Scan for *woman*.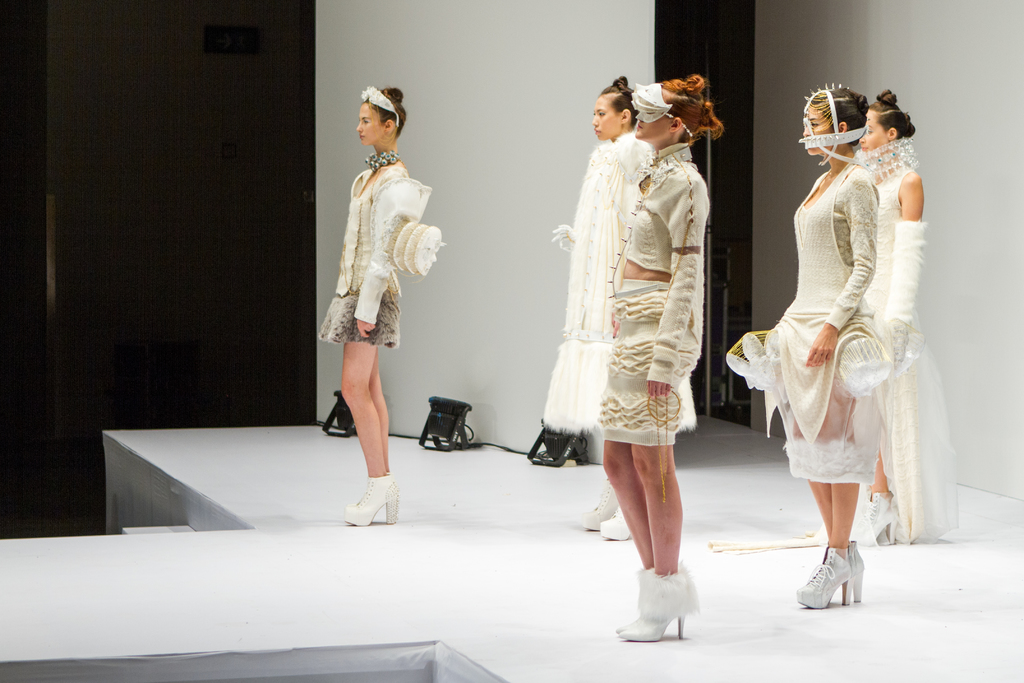
Scan result: 765:84:894:612.
